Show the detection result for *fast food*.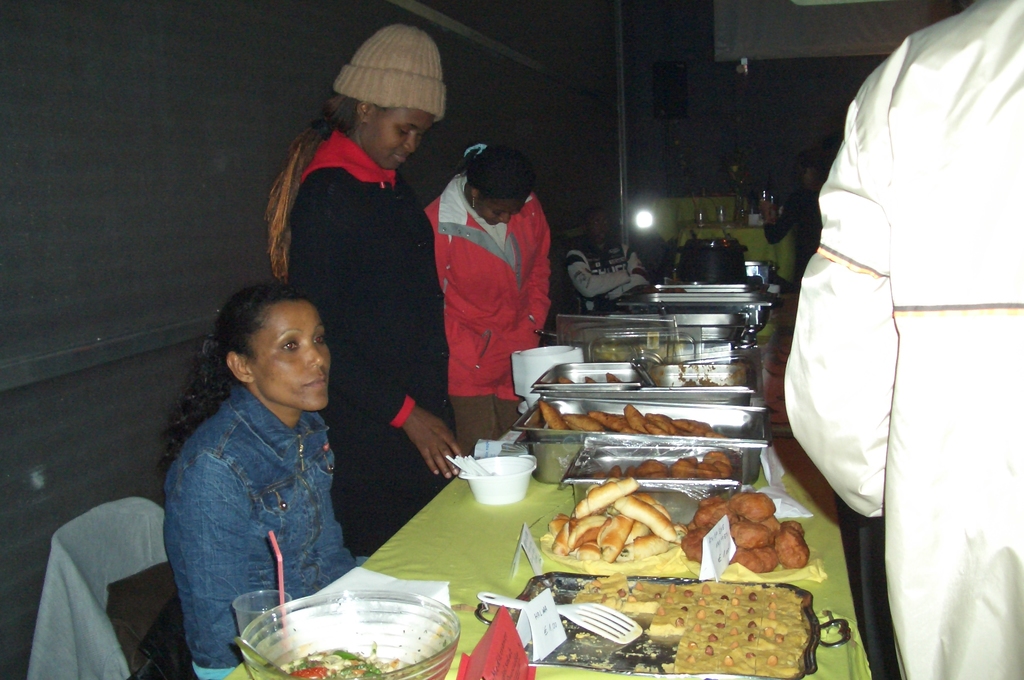
(x1=591, y1=406, x2=626, y2=428).
